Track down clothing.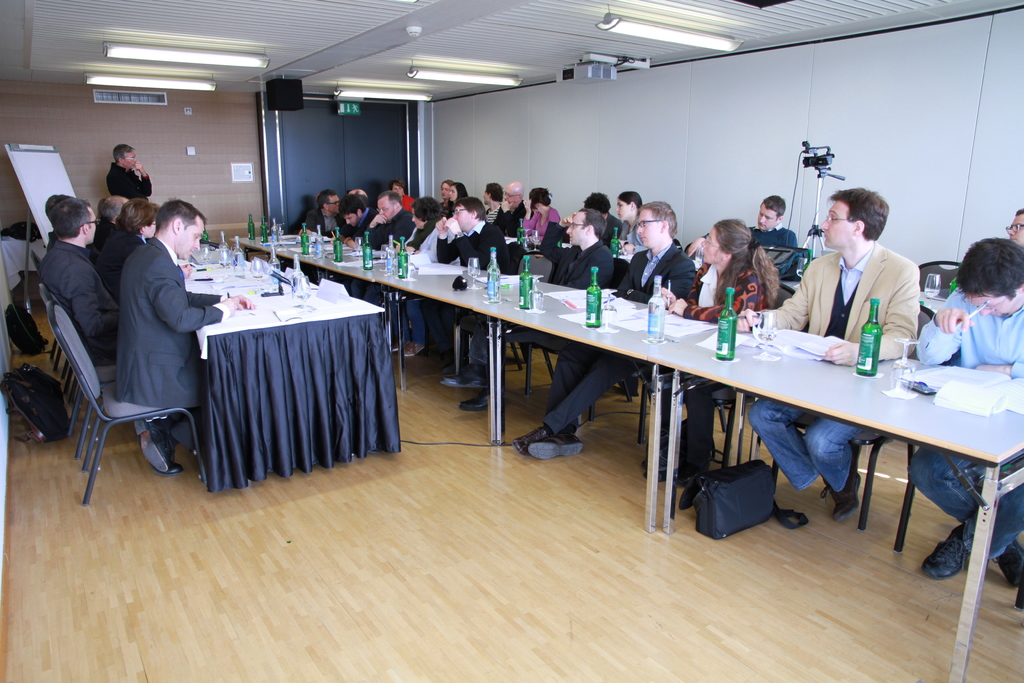
Tracked to Rect(906, 293, 1023, 568).
